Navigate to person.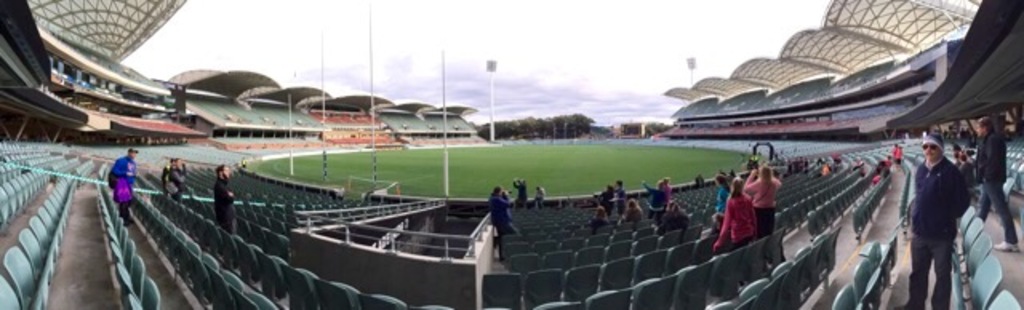
Navigation target: bbox=[104, 147, 139, 230].
